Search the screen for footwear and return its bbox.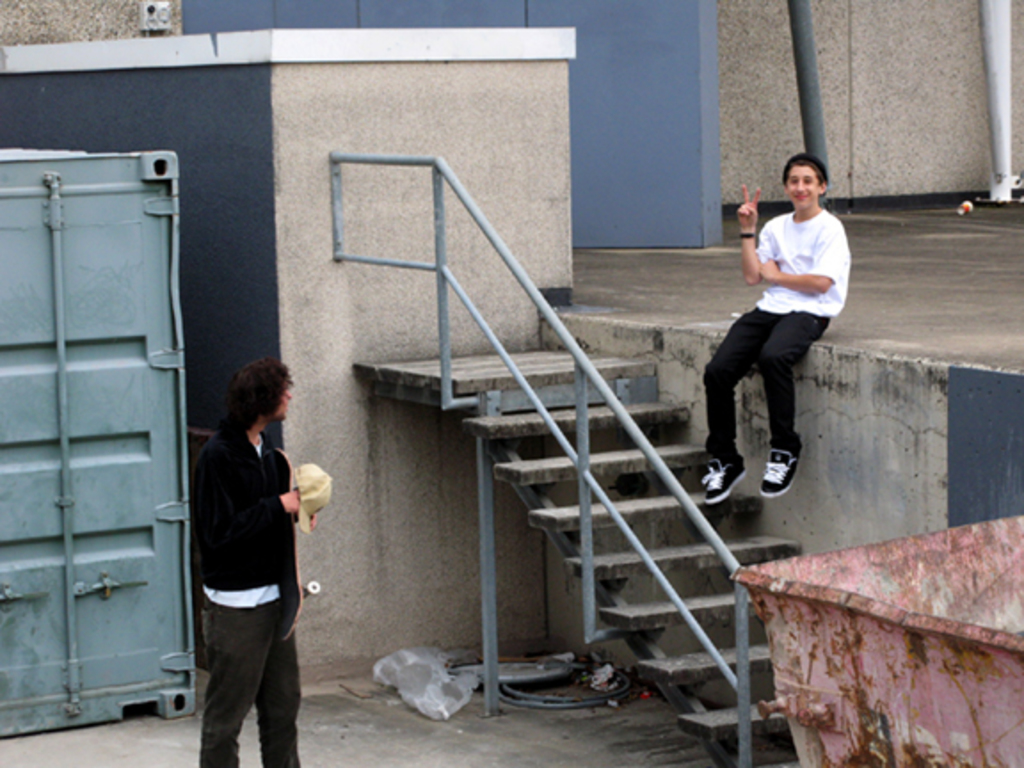
Found: <box>756,436,807,507</box>.
